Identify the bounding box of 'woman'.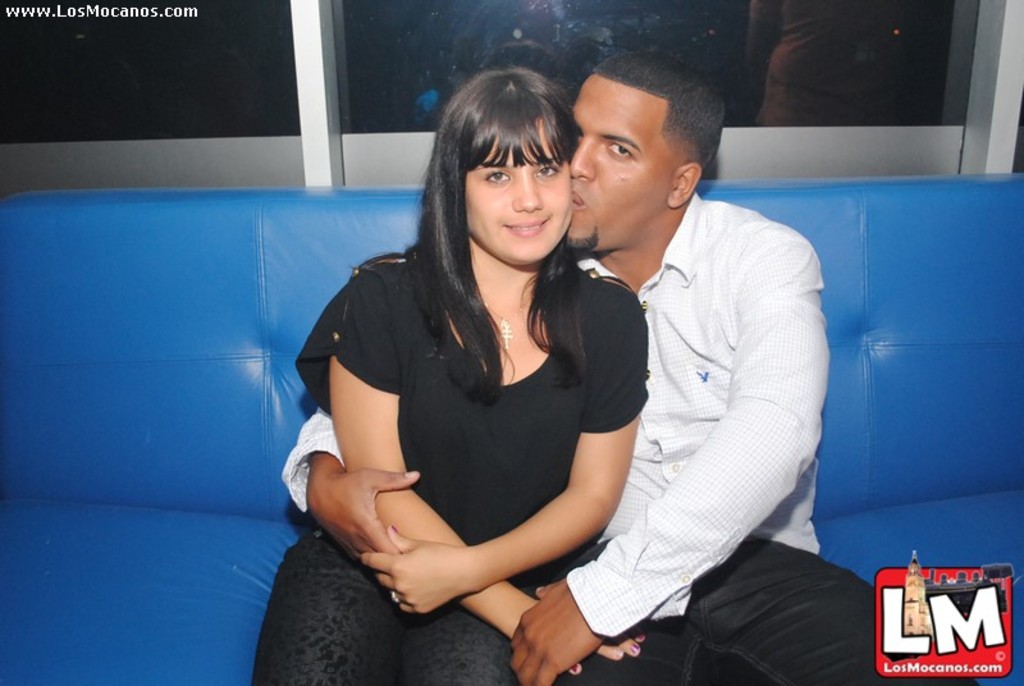
<box>273,83,677,677</box>.
